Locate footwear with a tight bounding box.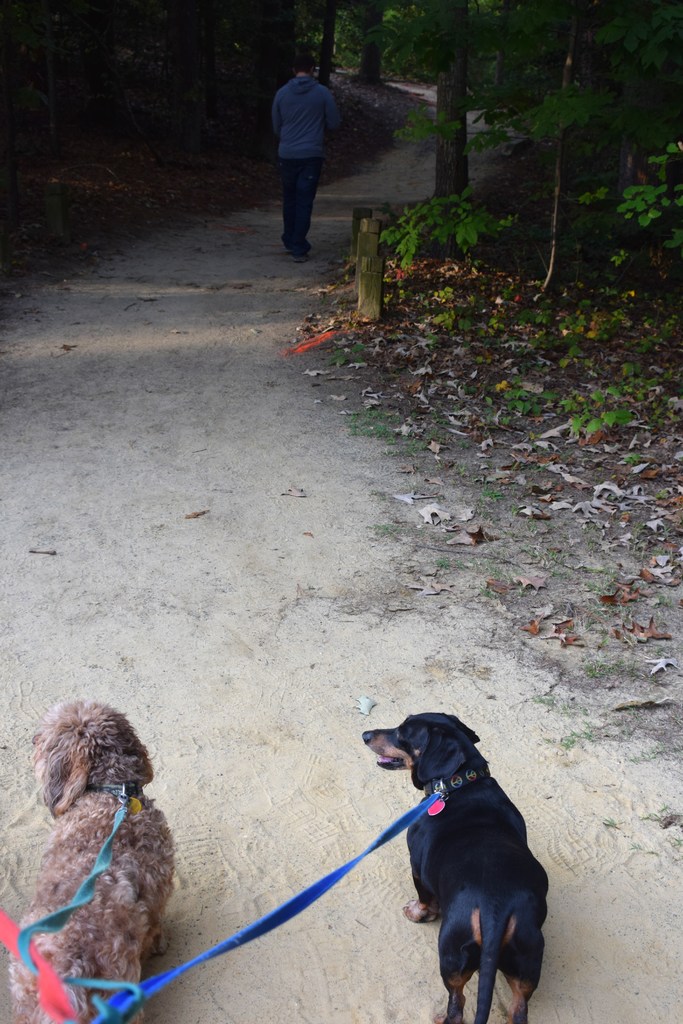
bbox=[282, 232, 303, 254].
